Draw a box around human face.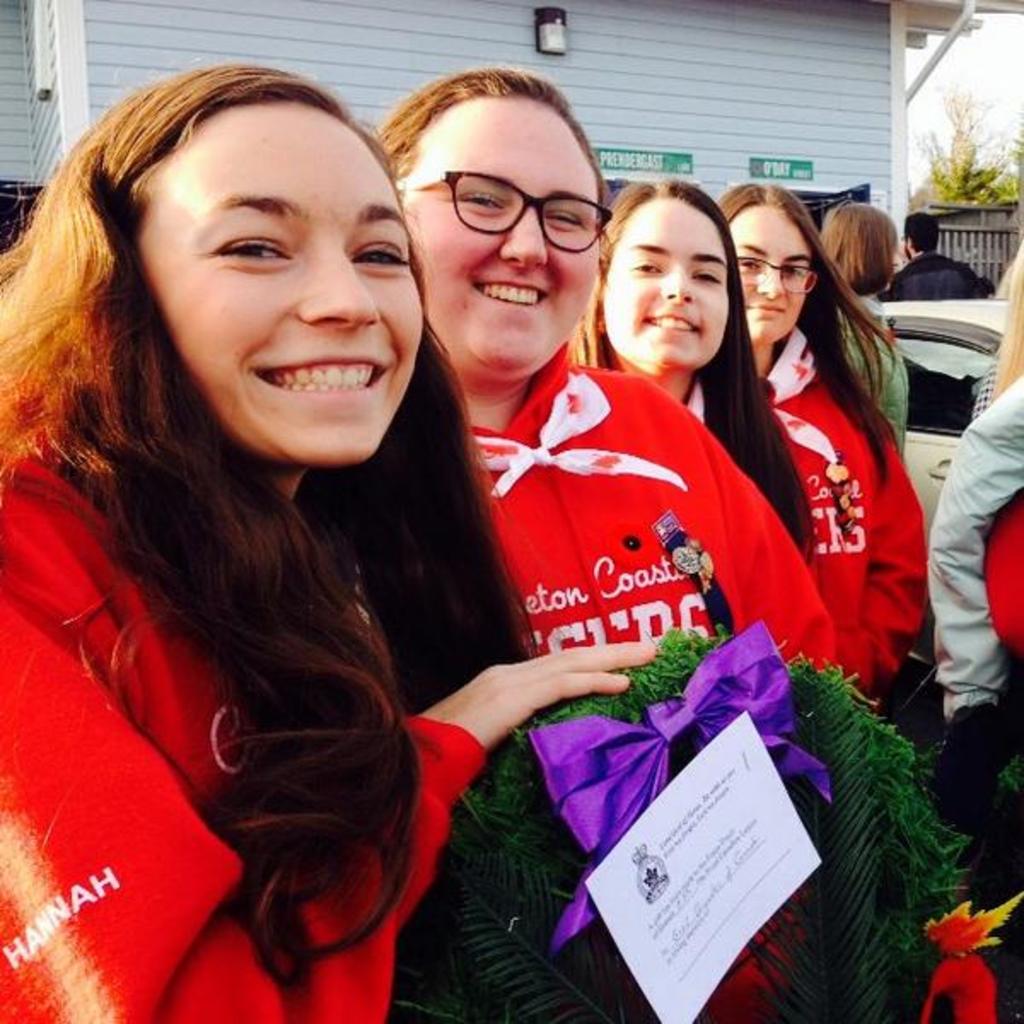
403,97,597,374.
